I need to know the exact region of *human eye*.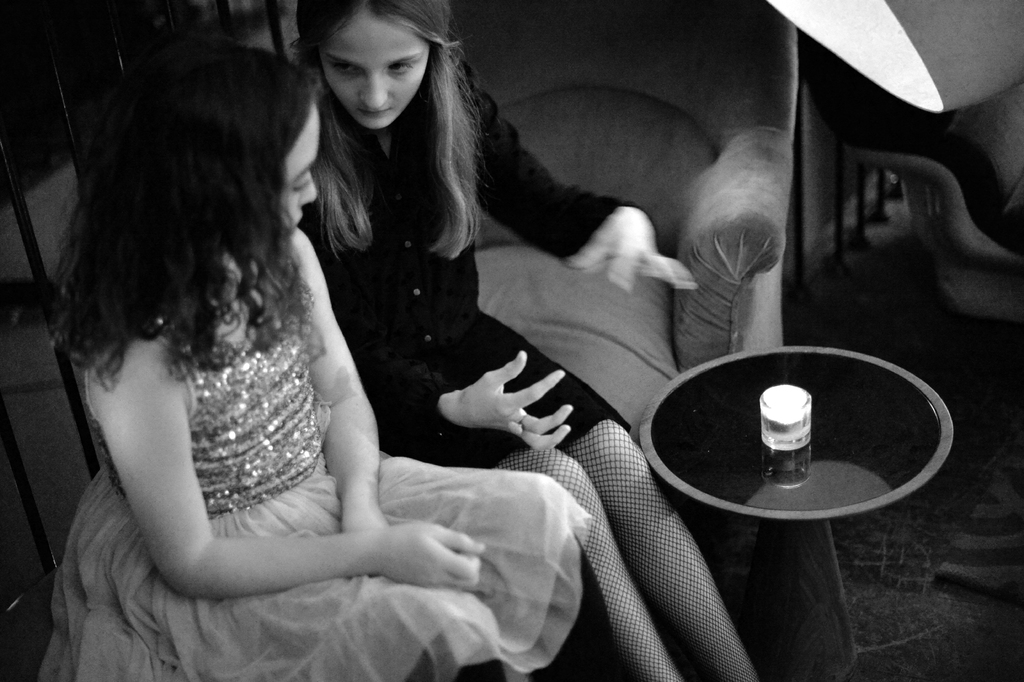
Region: l=324, t=59, r=362, b=76.
